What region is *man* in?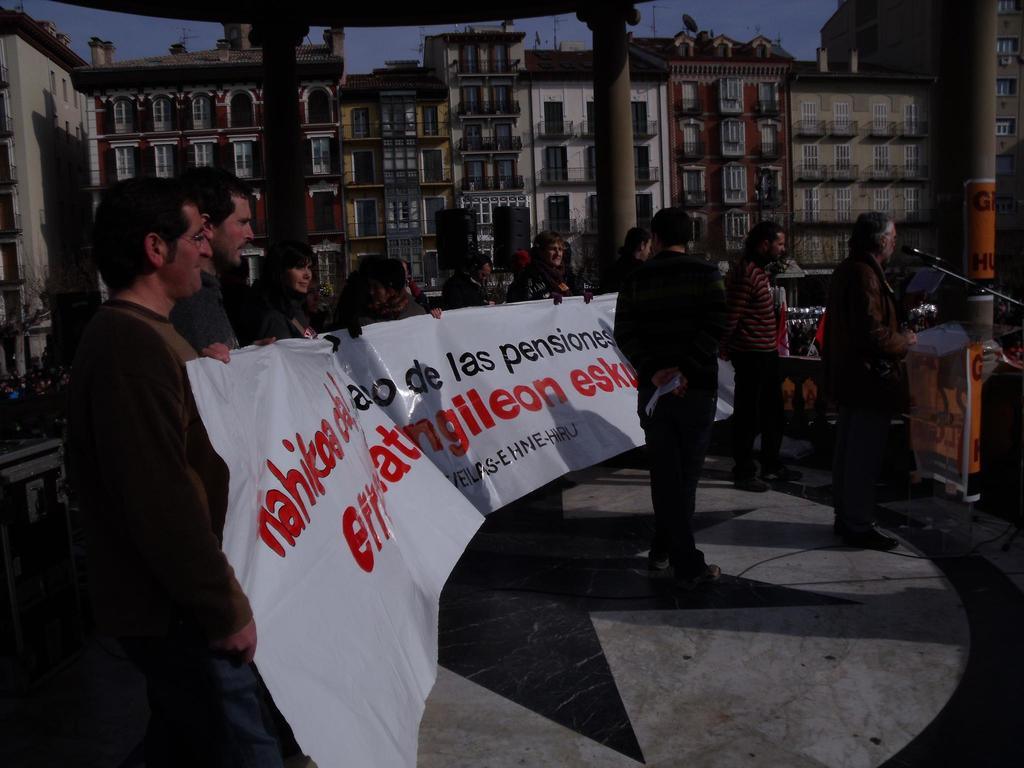
left=618, top=205, right=723, bottom=578.
